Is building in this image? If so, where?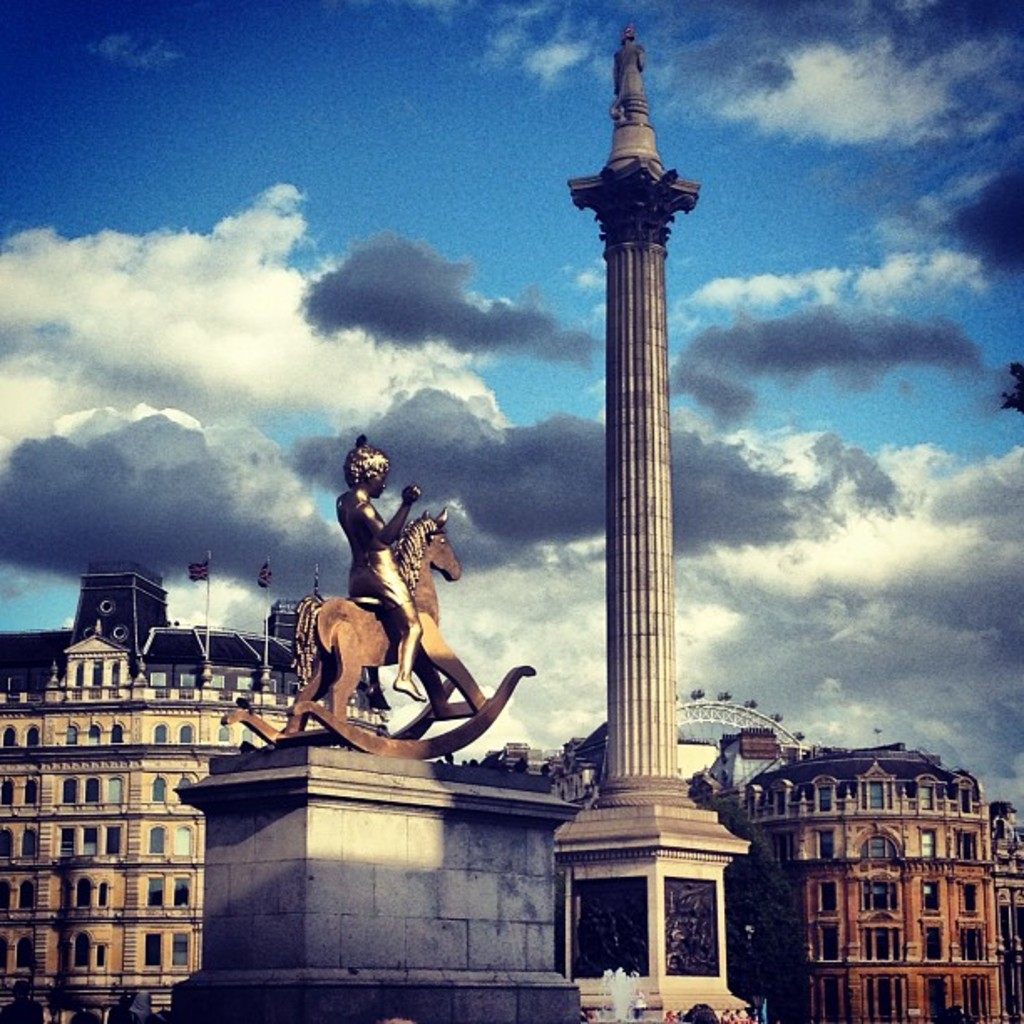
Yes, at BBox(726, 746, 1022, 1022).
